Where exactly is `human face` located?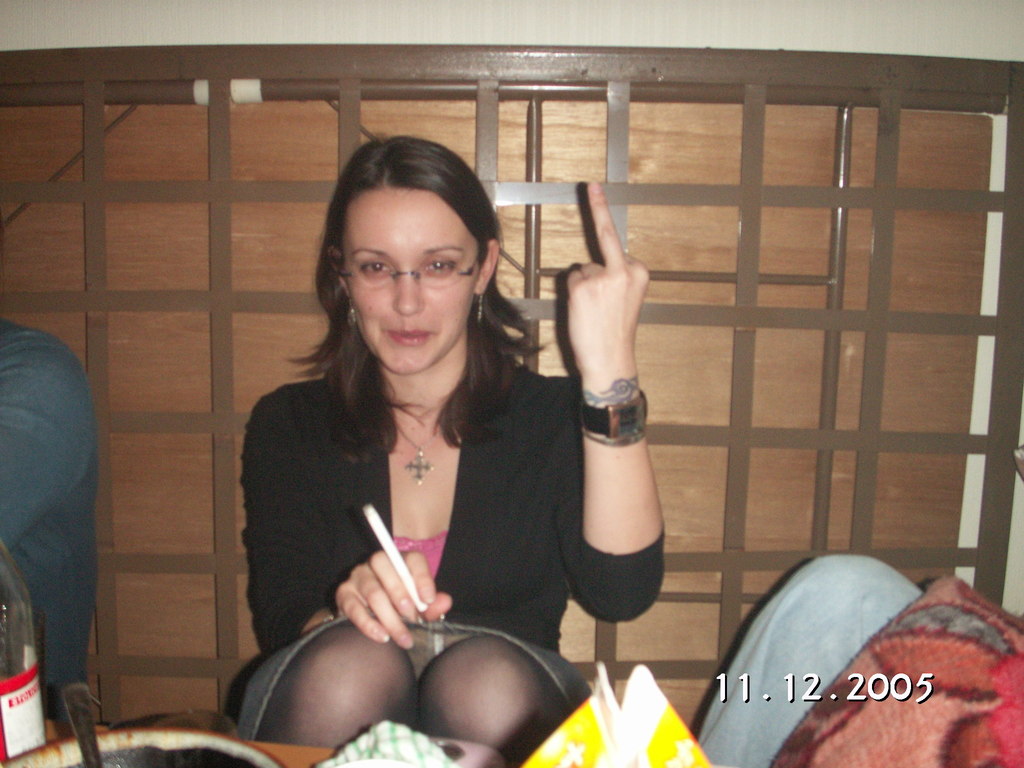
Its bounding box is 345:186:479:371.
